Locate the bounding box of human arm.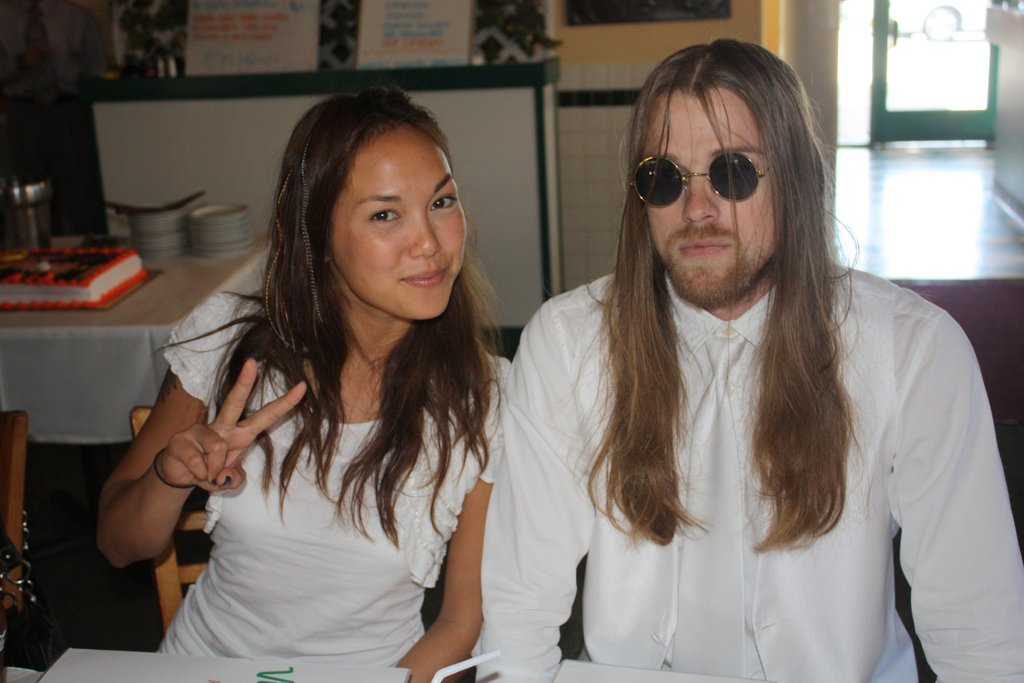
Bounding box: 481 304 600 682.
